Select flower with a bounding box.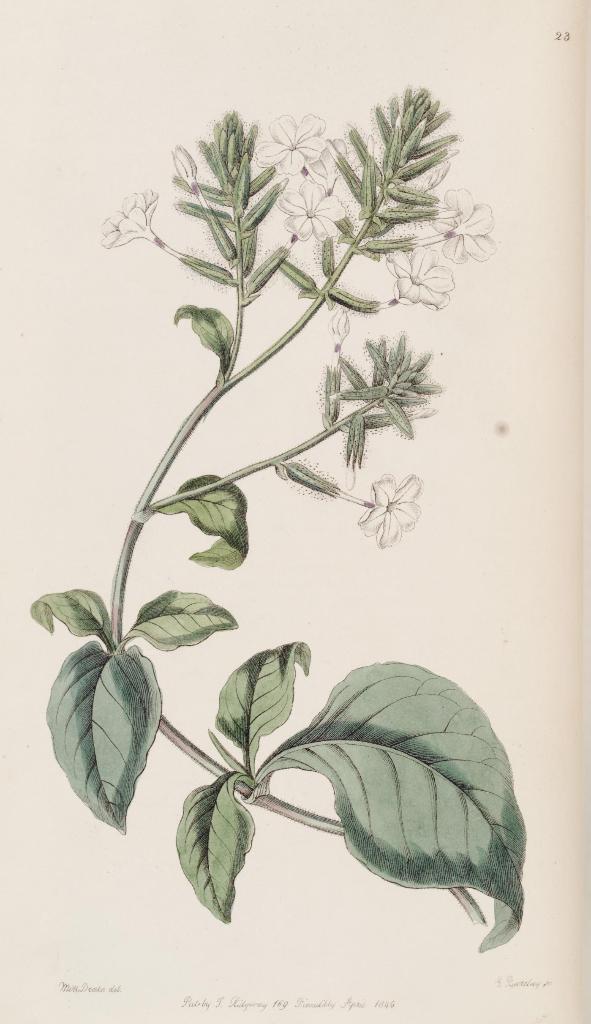
pyautogui.locateOnScreen(251, 109, 328, 177).
